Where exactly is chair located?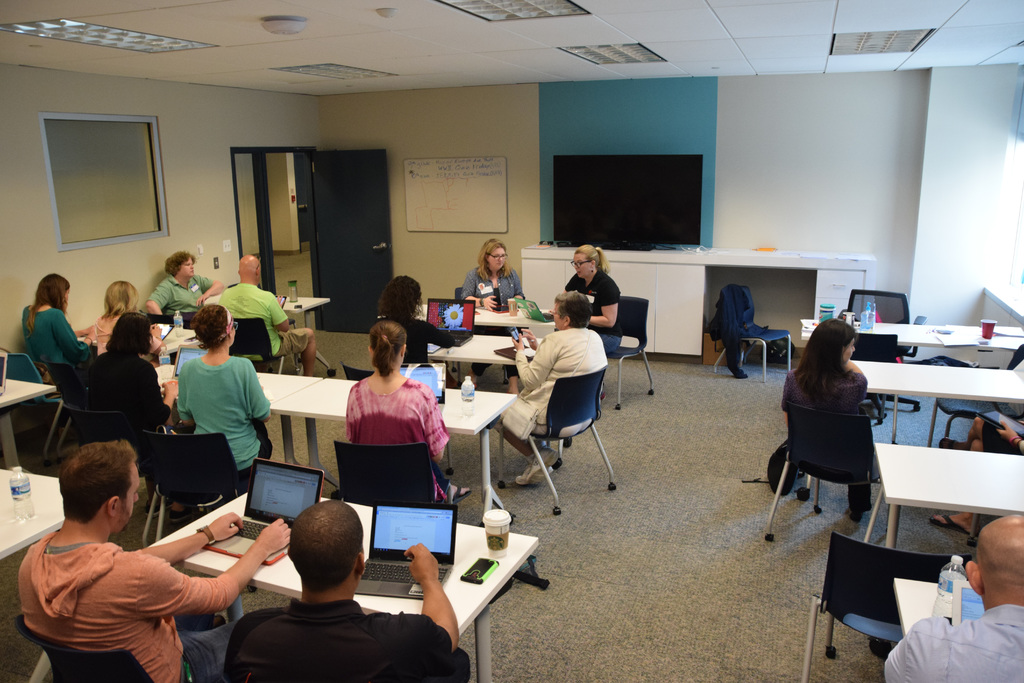
Its bounding box is (840, 287, 929, 425).
